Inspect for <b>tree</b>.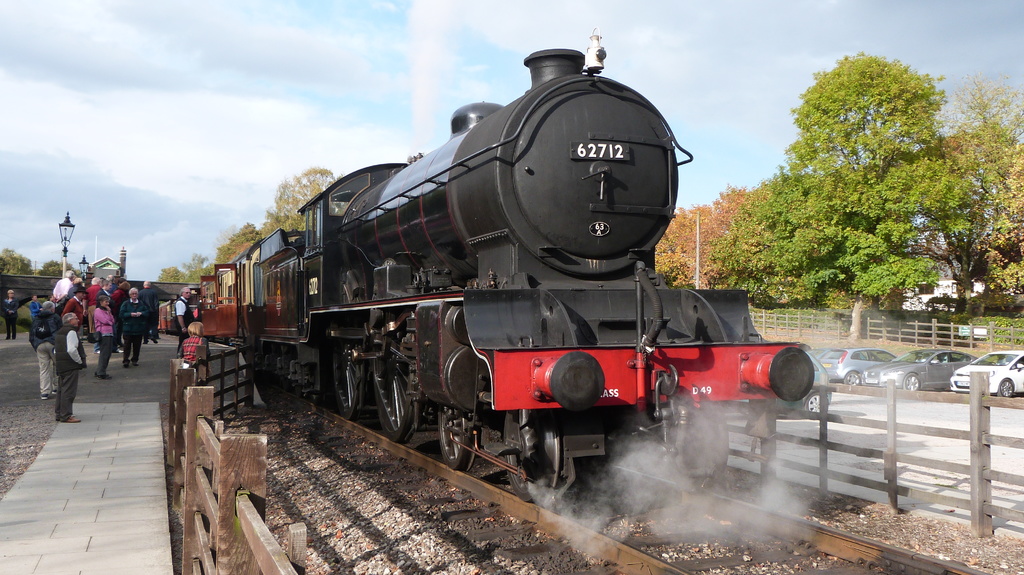
Inspection: box=[719, 58, 974, 319].
